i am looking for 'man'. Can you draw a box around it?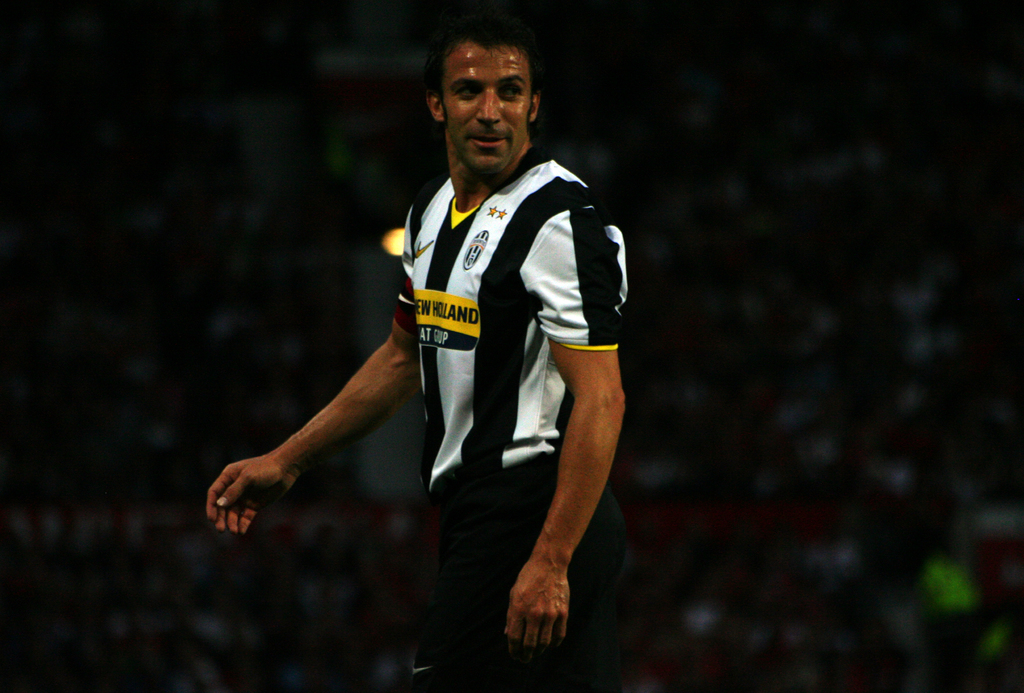
Sure, the bounding box is {"left": 265, "top": 15, "right": 627, "bottom": 671}.
